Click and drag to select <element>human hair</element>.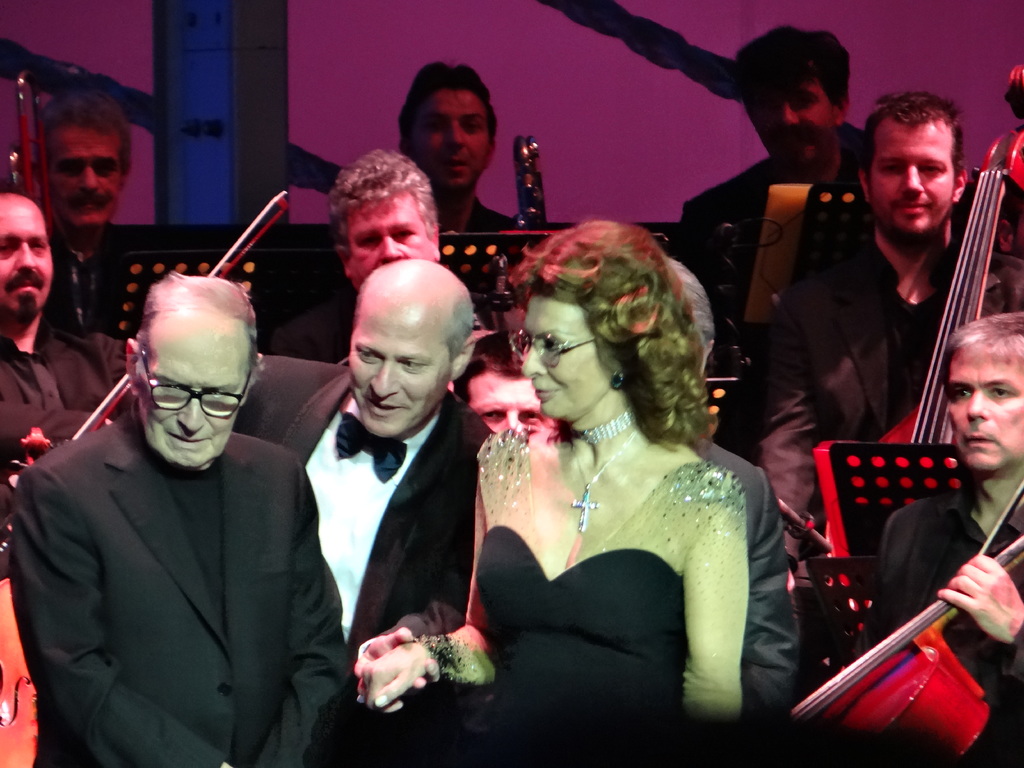
Selection: {"x1": 497, "y1": 212, "x2": 692, "y2": 456}.
